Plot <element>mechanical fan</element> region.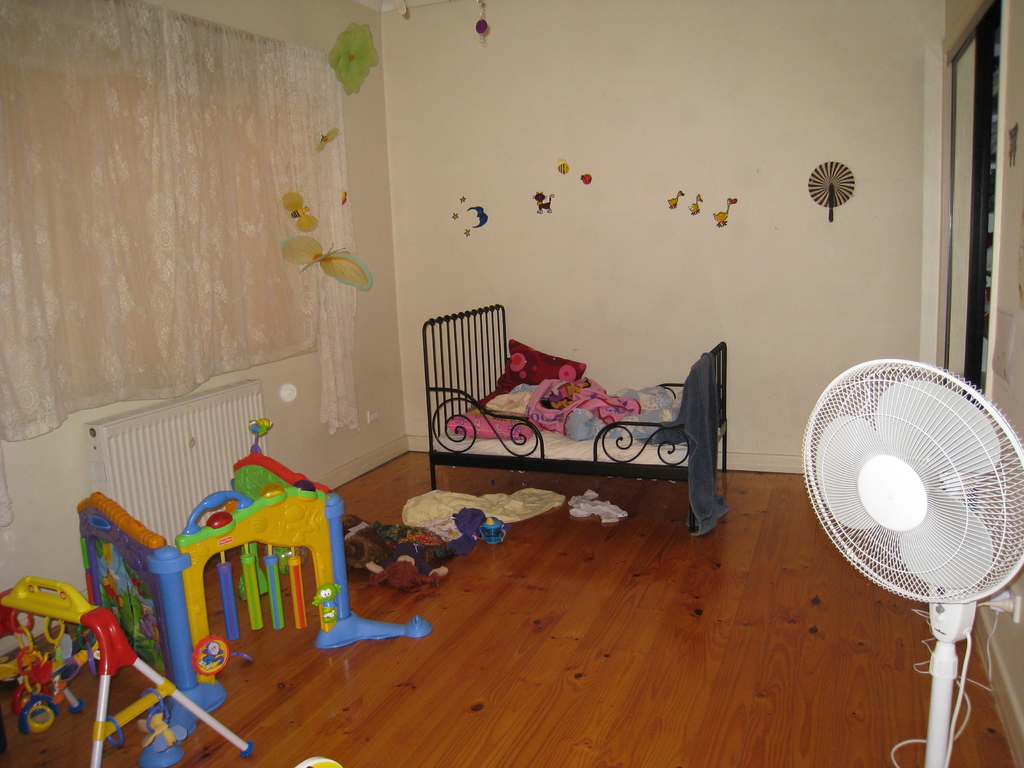
Plotted at bbox=[804, 360, 1023, 767].
